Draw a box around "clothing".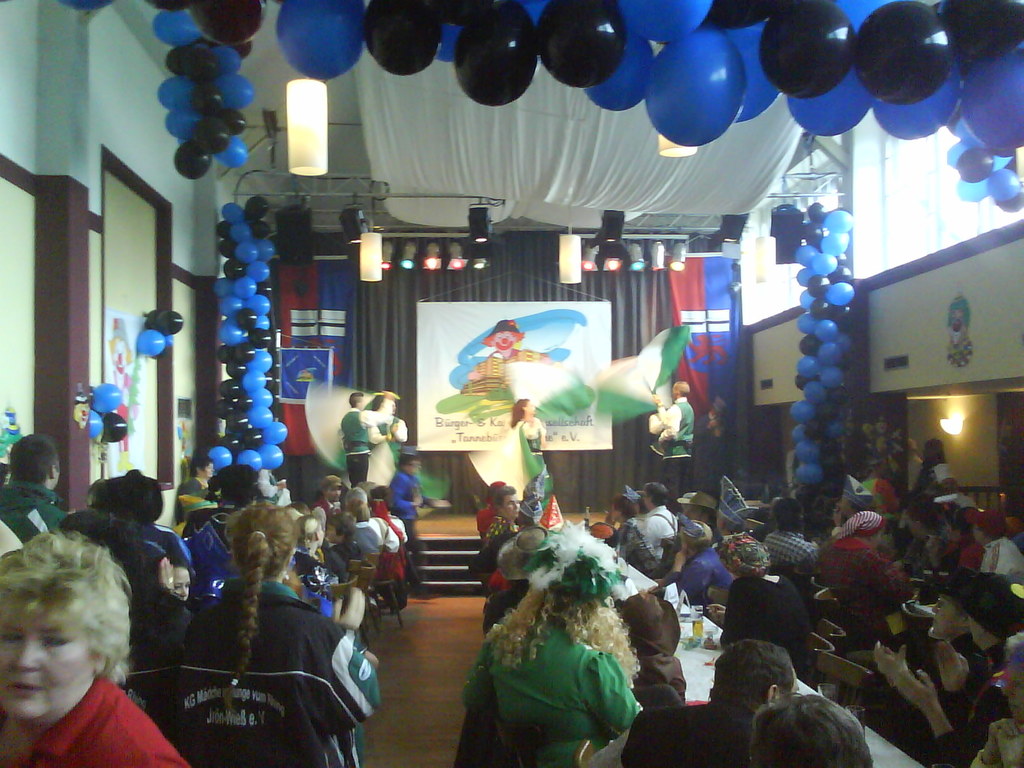
132,558,360,753.
